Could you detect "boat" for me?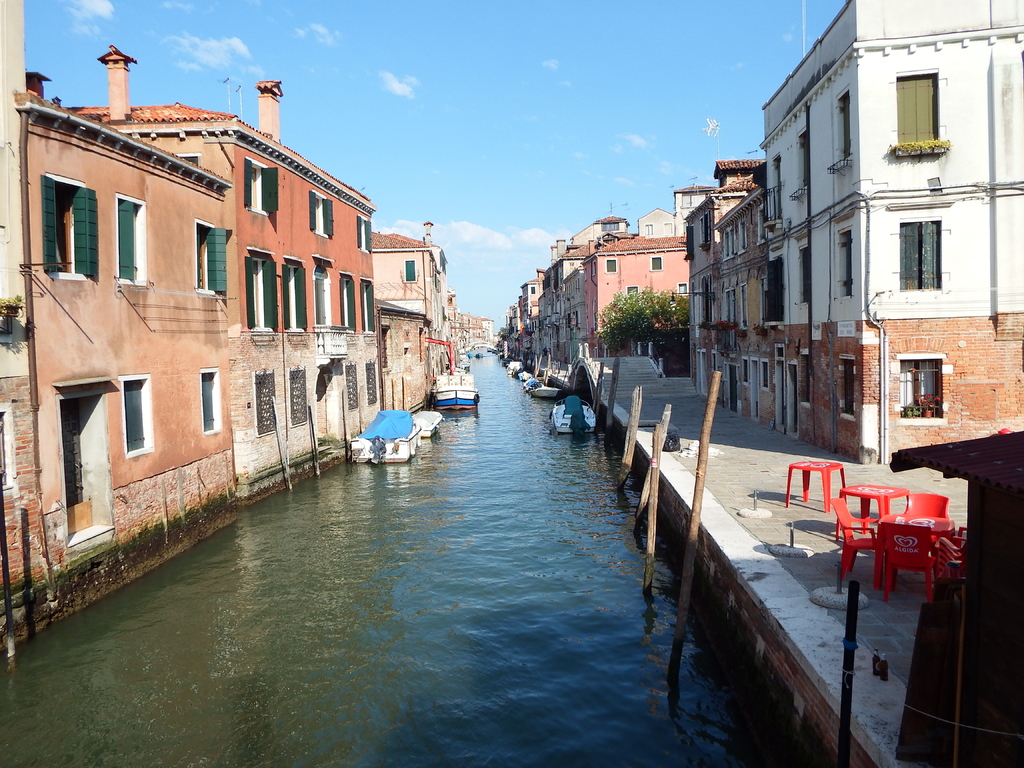
Detection result: bbox=[554, 394, 595, 431].
